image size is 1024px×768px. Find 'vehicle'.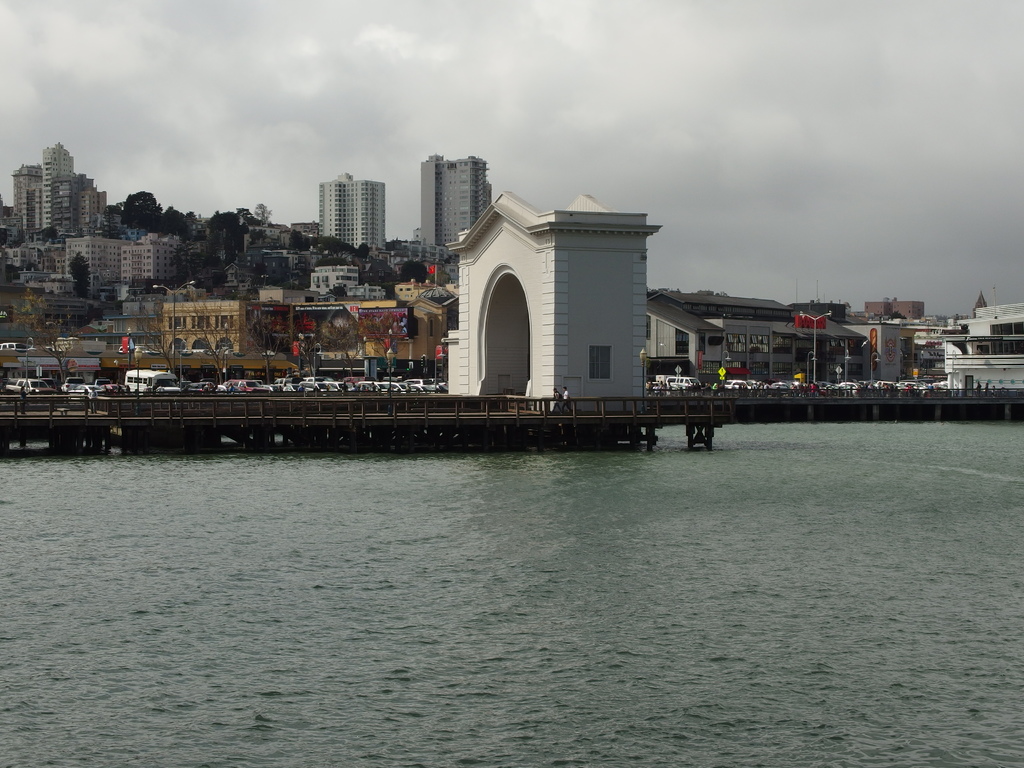
bbox=[412, 378, 449, 395].
